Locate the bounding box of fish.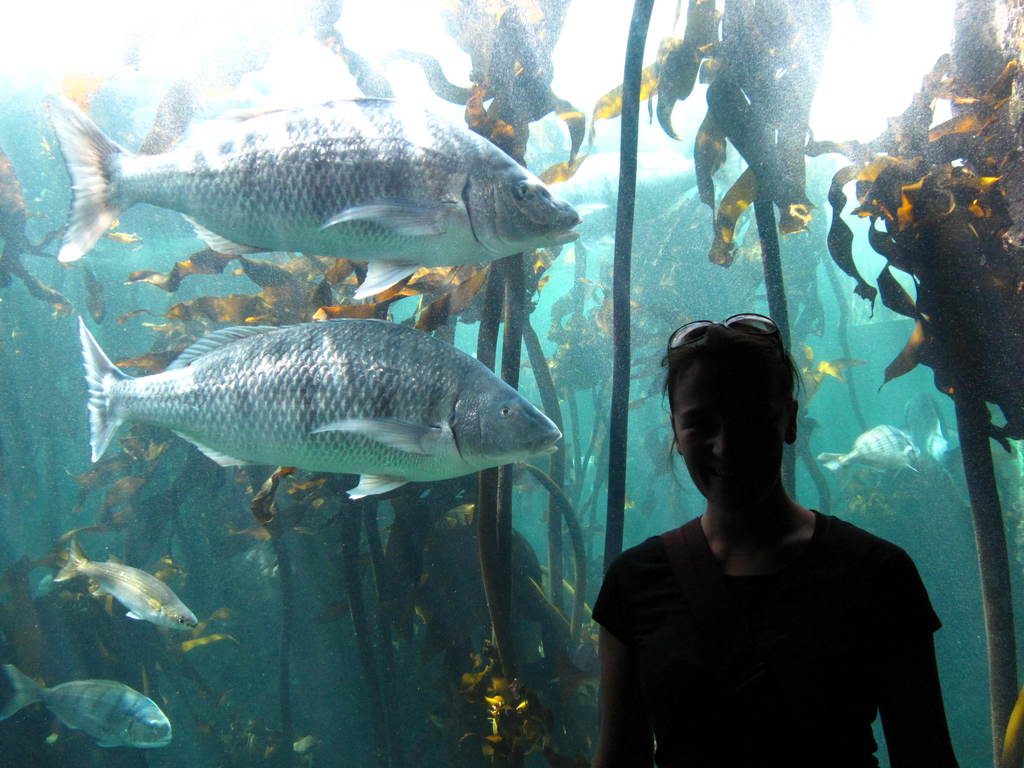
Bounding box: box(46, 79, 584, 300).
